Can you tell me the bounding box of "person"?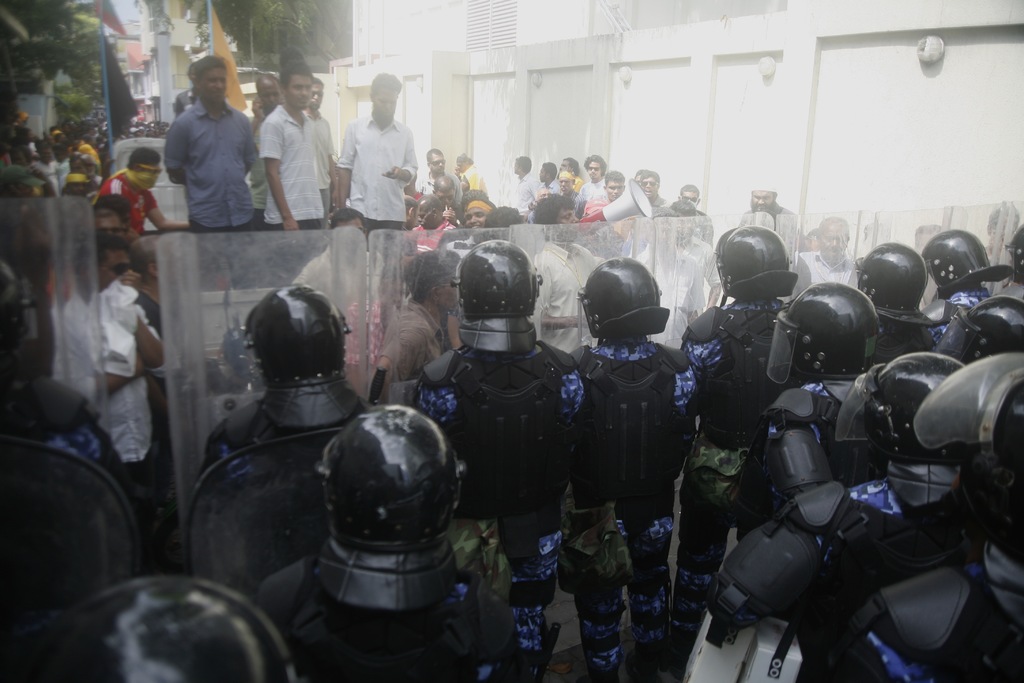
Rect(171, 47, 266, 272).
